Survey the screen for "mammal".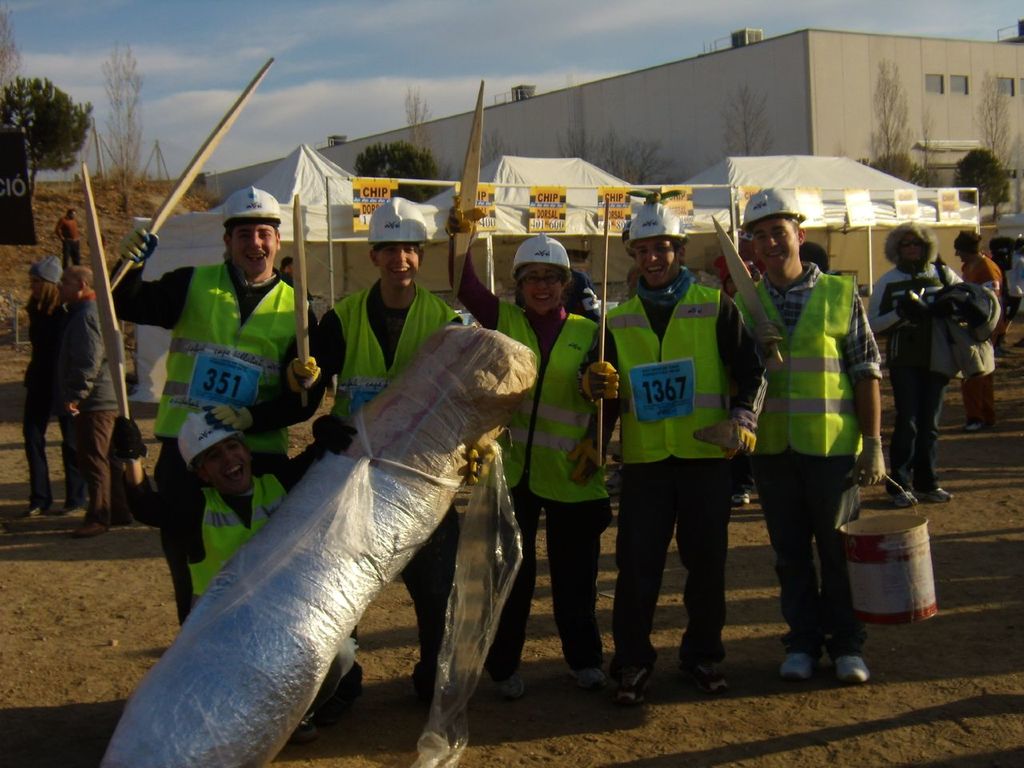
Survey found: 112,184,314,624.
